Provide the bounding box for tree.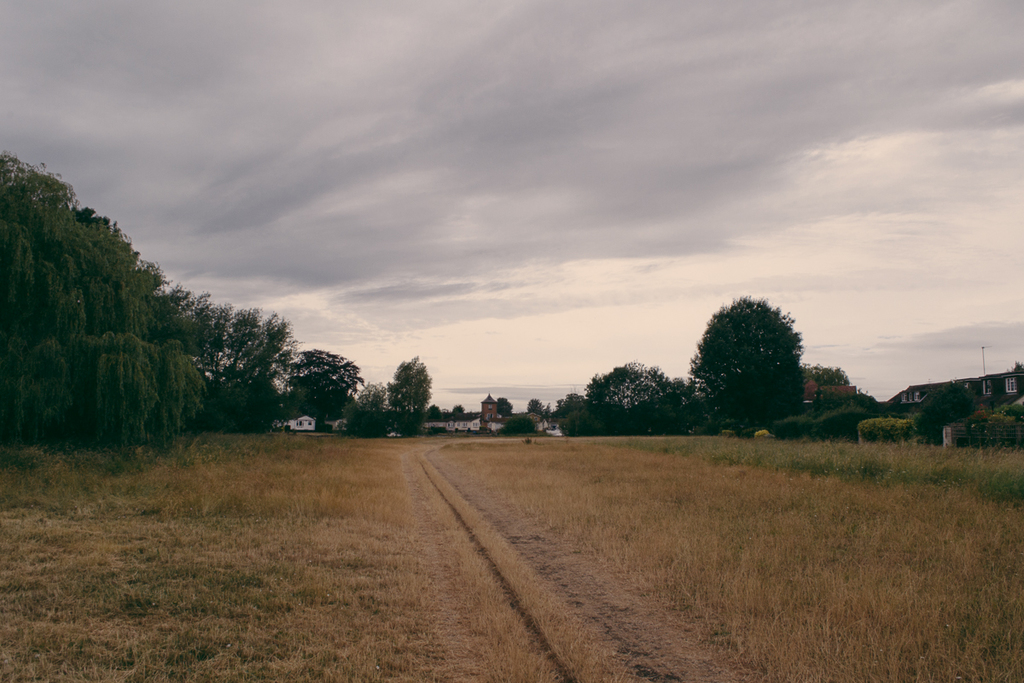
x1=387 y1=361 x2=439 y2=442.
